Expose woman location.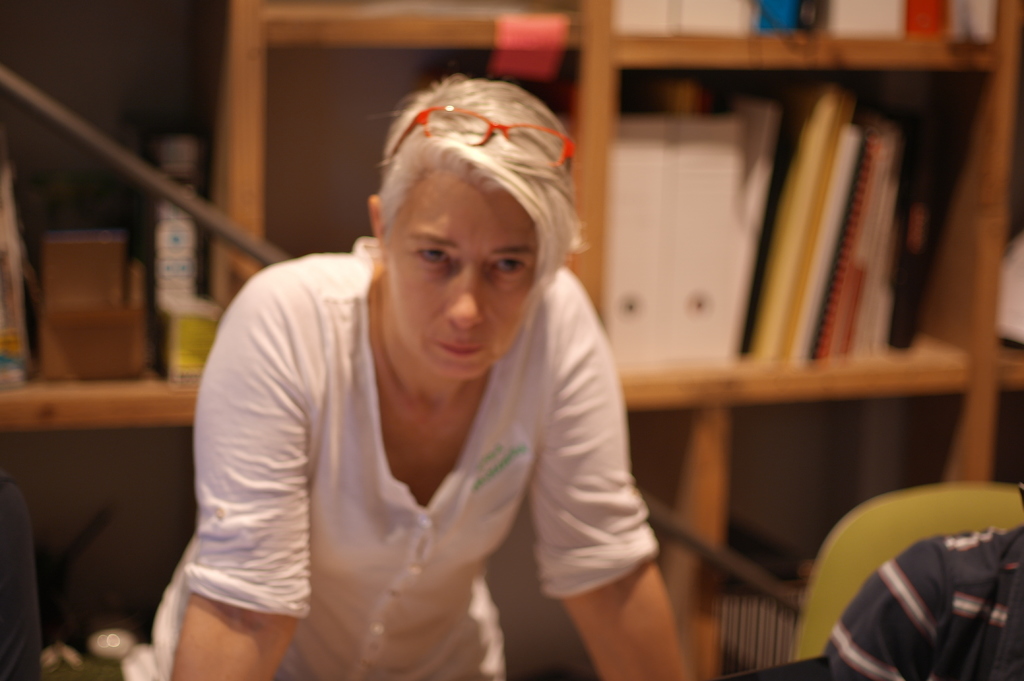
Exposed at 159 99 698 680.
